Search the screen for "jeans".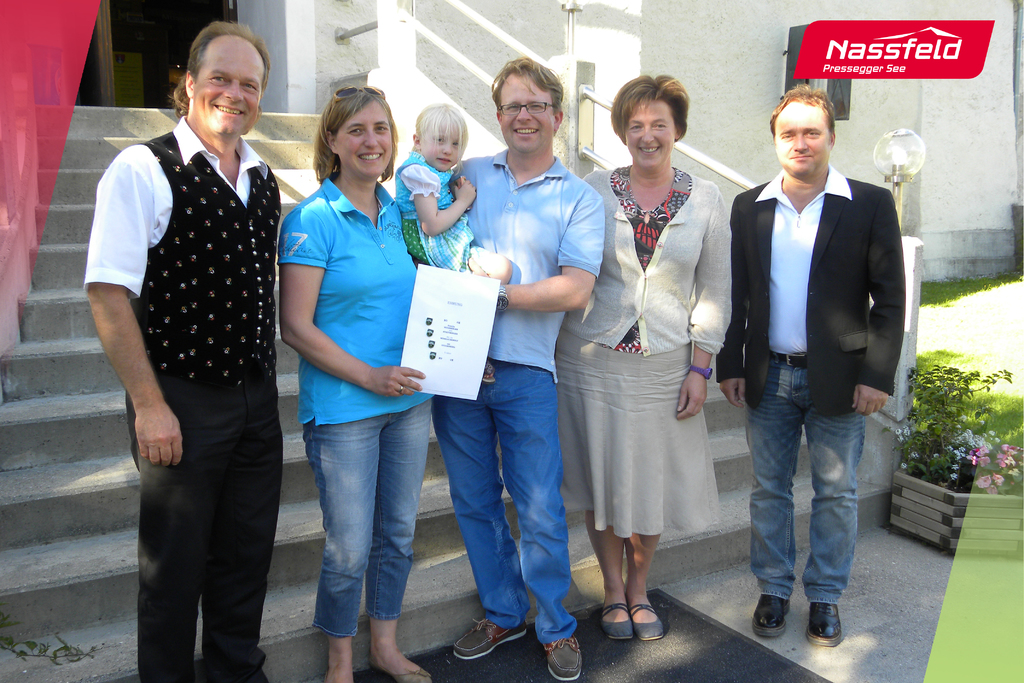
Found at select_region(302, 398, 431, 637).
